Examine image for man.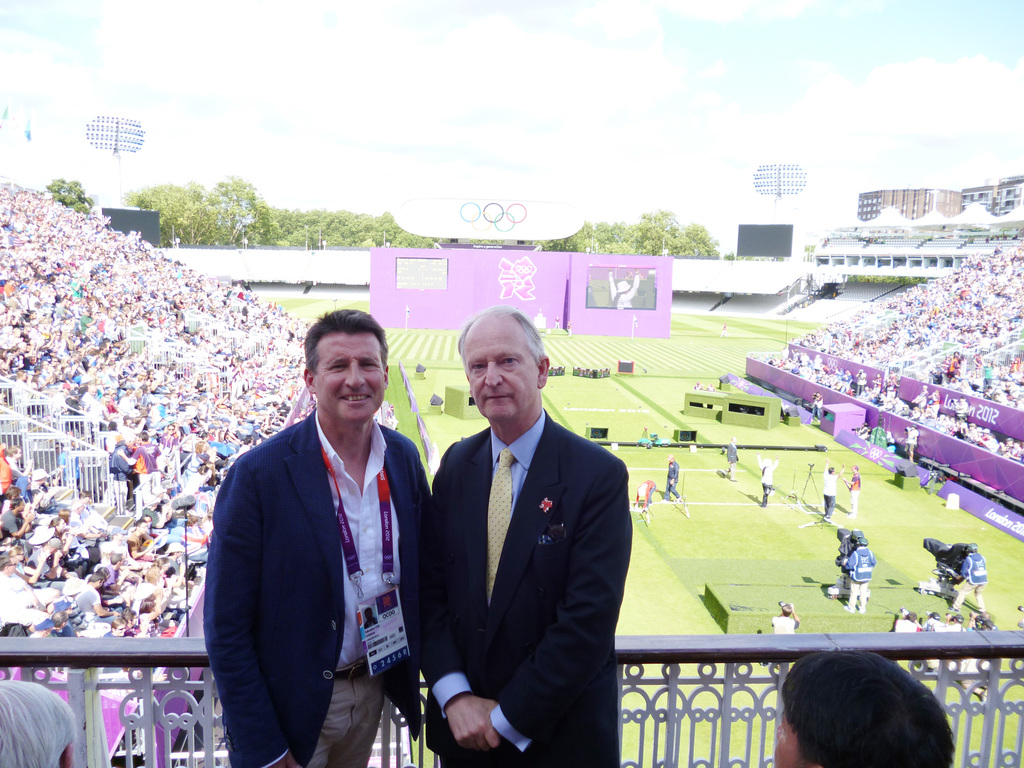
Examination result: select_region(856, 370, 867, 395).
